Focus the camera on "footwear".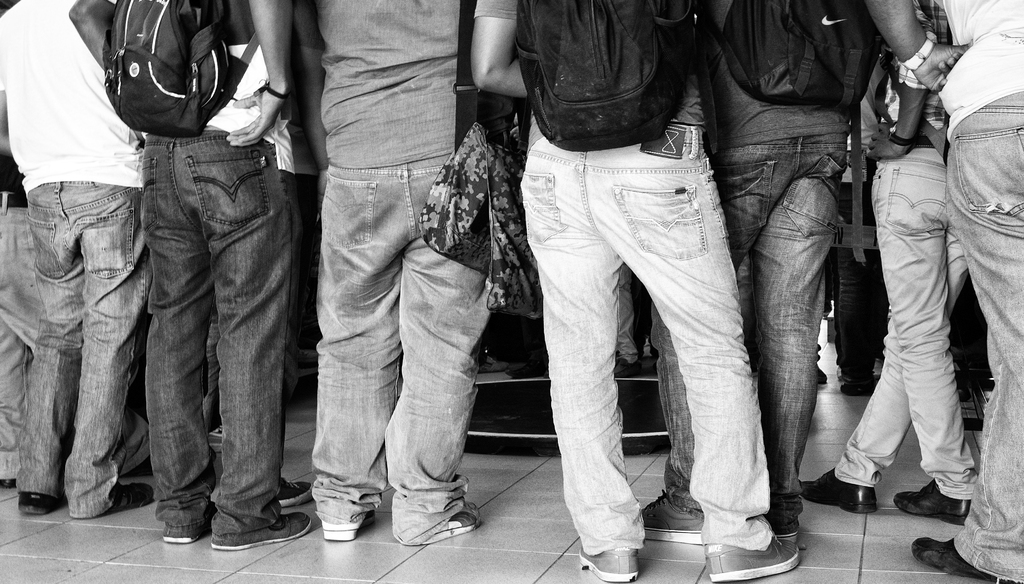
Focus region: <bbox>913, 537, 1006, 580</bbox>.
